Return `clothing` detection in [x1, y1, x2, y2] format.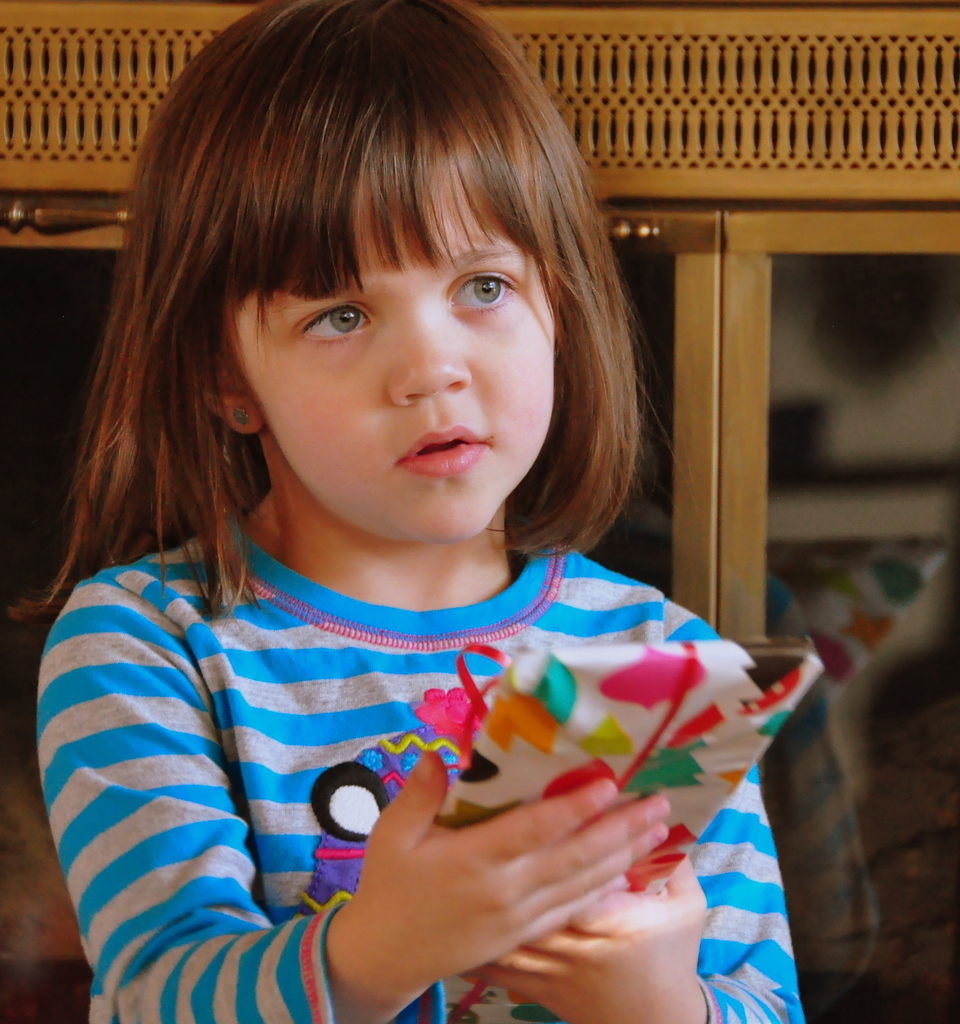
[35, 490, 831, 1023].
